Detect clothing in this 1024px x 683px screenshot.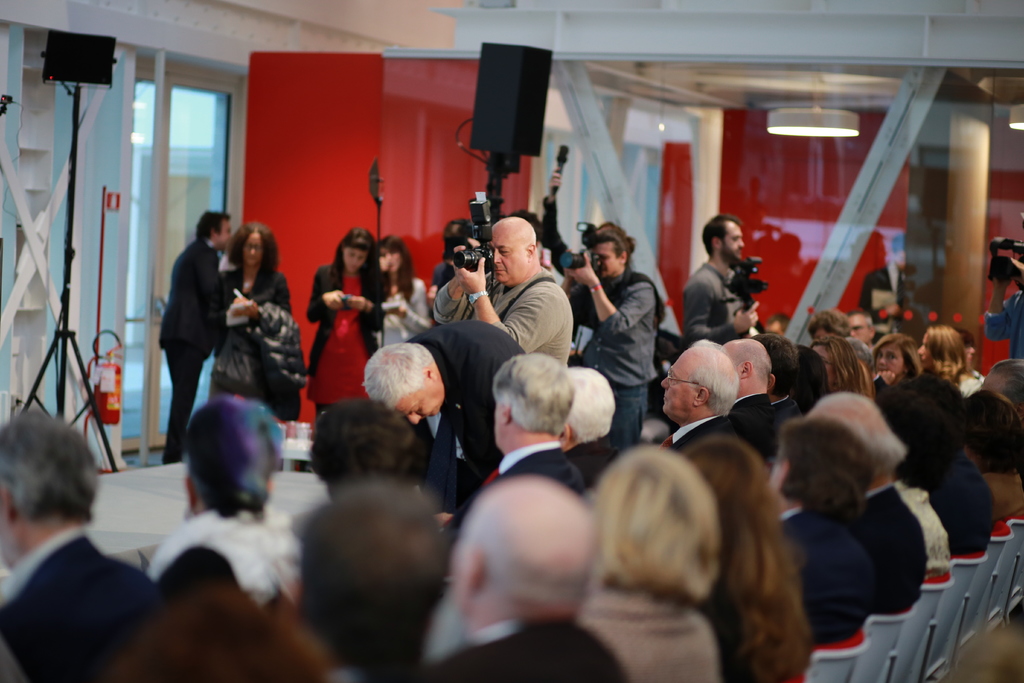
Detection: 851,480,930,616.
